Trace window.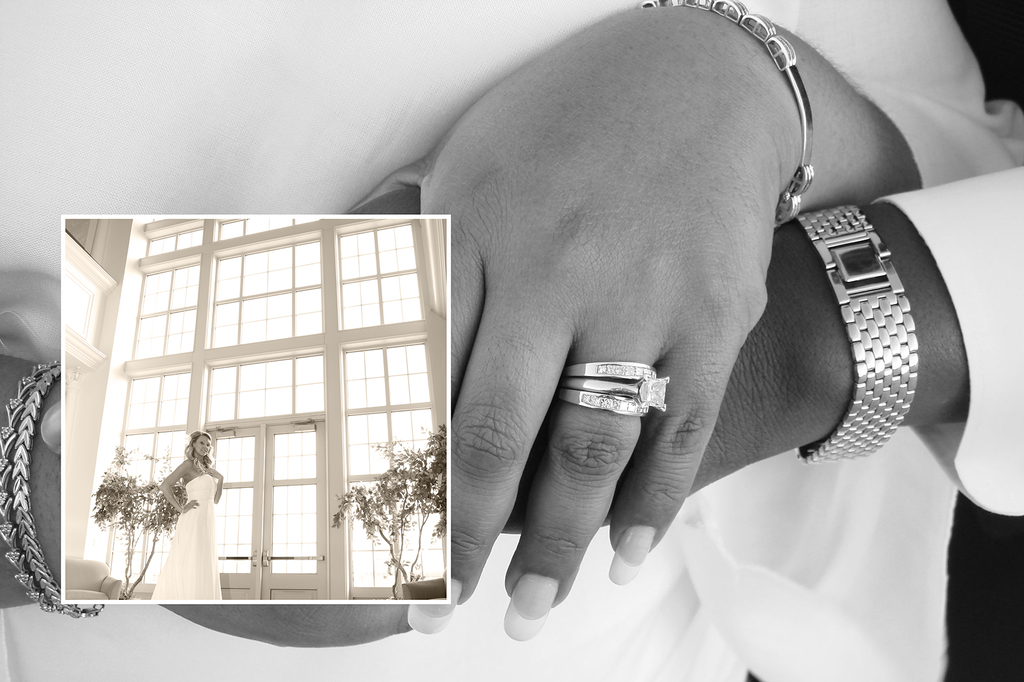
Traced to (left=213, top=214, right=316, bottom=239).
